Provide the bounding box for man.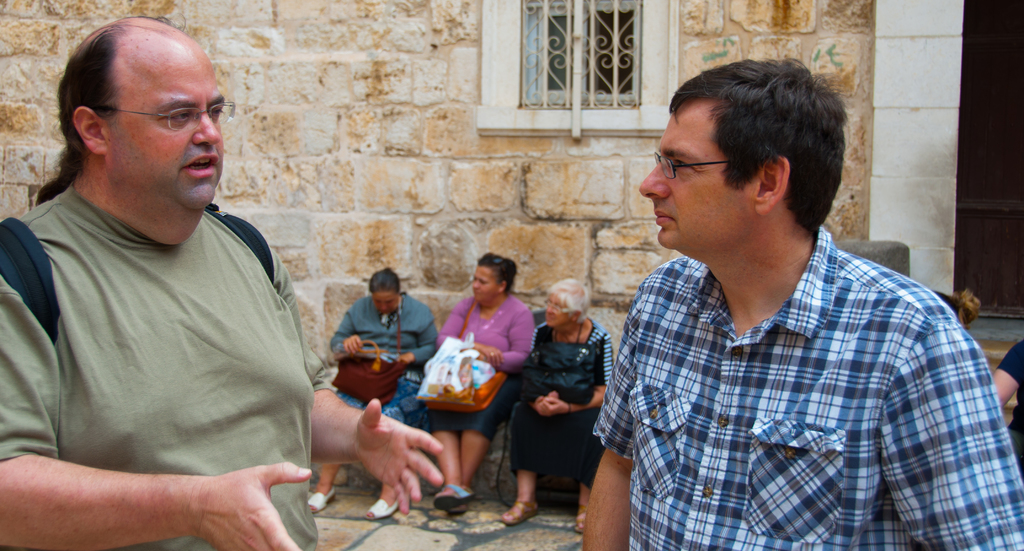
bbox(0, 17, 445, 550).
